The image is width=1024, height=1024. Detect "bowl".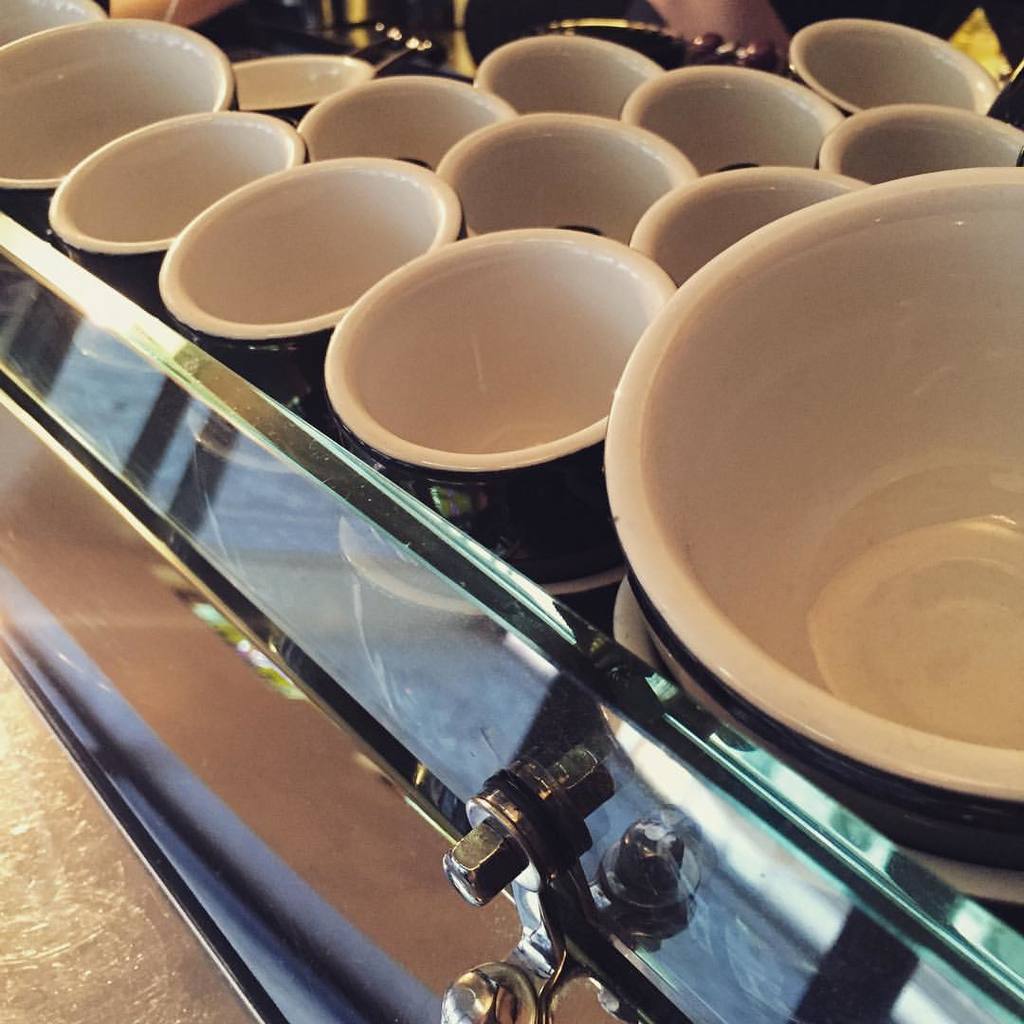
Detection: select_region(473, 35, 665, 117).
